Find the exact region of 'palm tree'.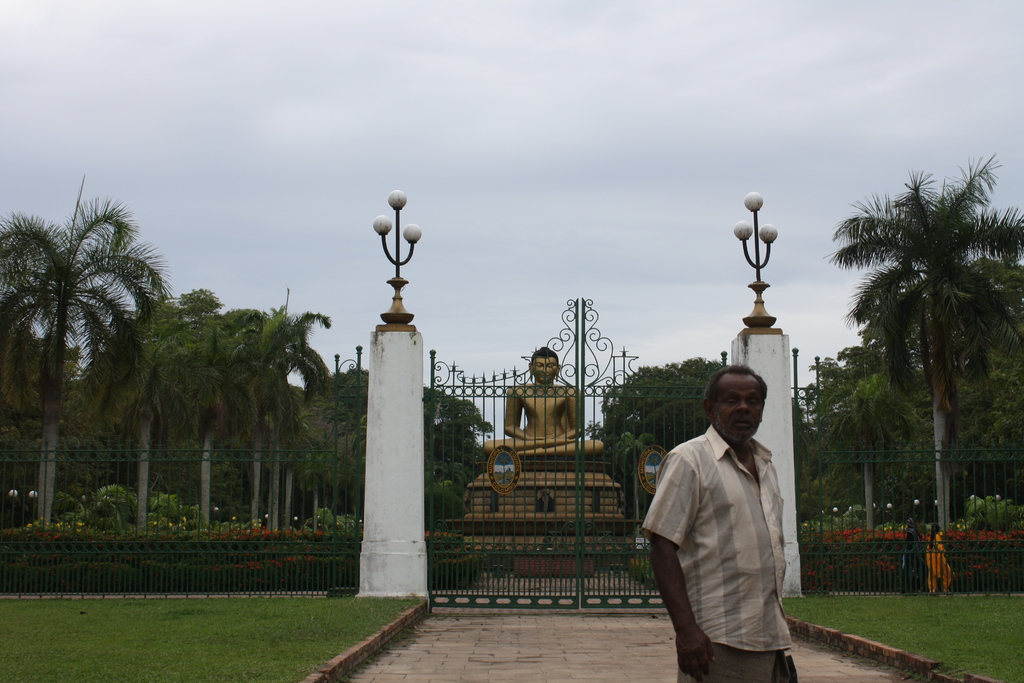
Exact region: Rect(0, 220, 150, 557).
